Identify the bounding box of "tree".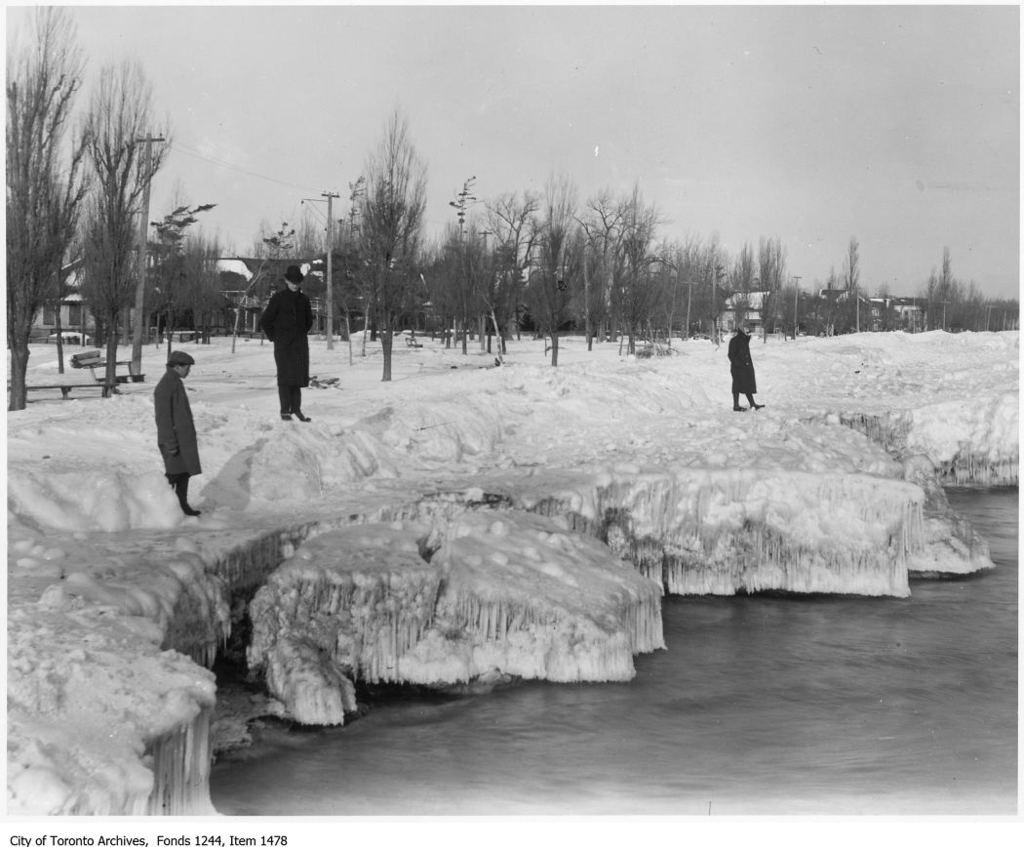
<bbox>340, 110, 433, 376</bbox>.
